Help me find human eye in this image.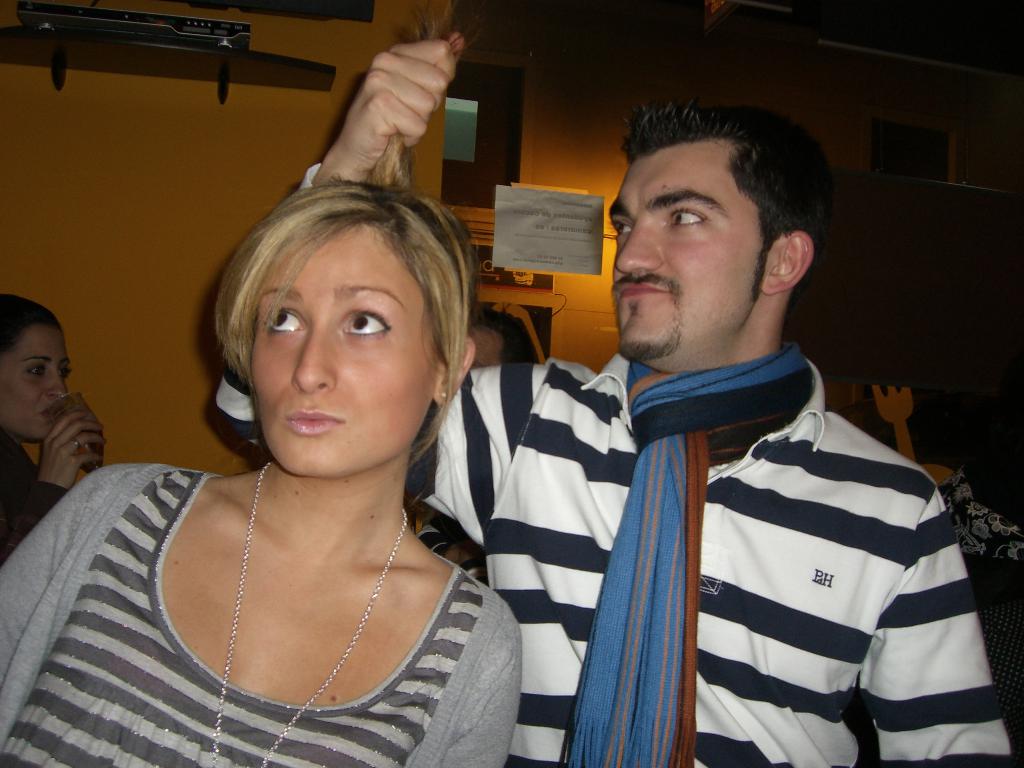
Found it: <region>260, 300, 313, 341</region>.
